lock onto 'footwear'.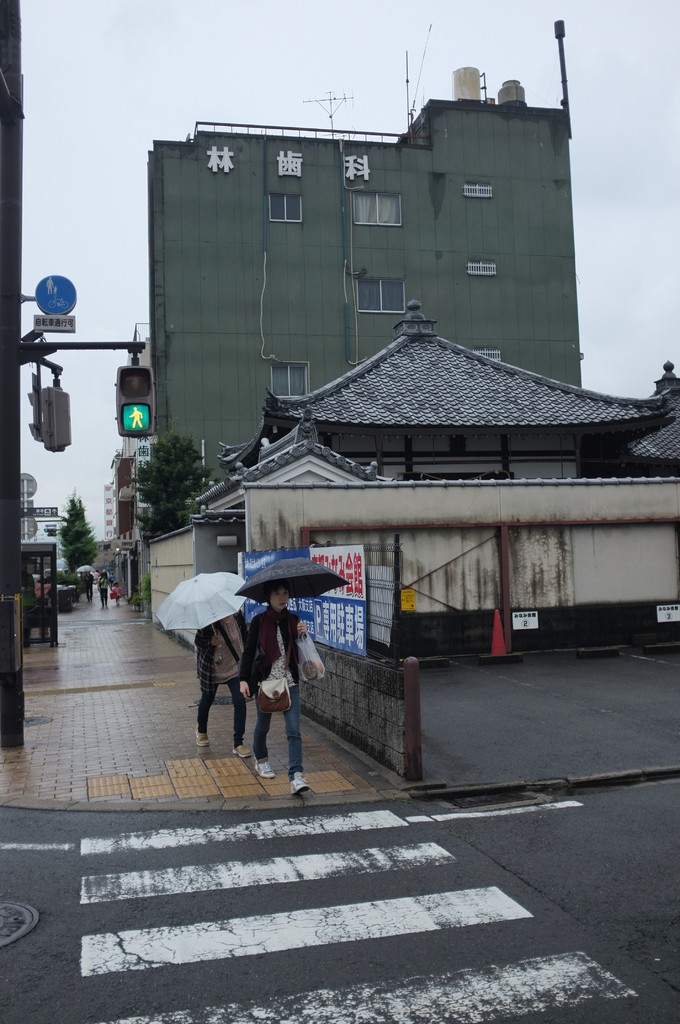
Locked: crop(251, 762, 272, 778).
